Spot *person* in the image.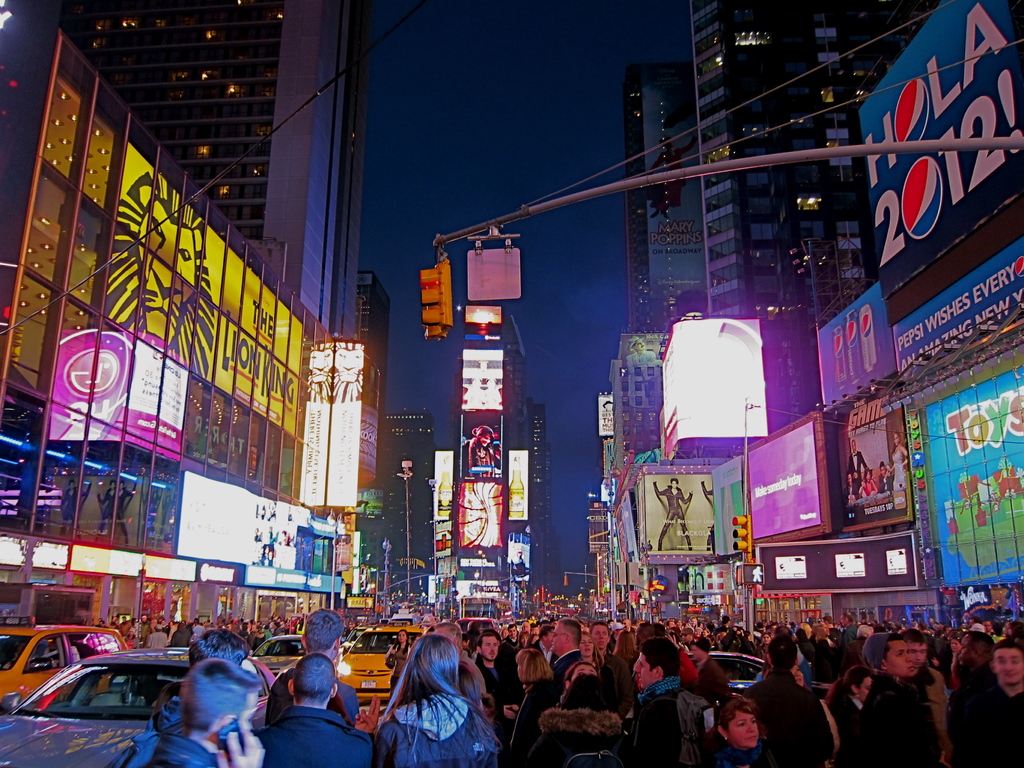
*person* found at (left=887, top=430, right=908, bottom=494).
